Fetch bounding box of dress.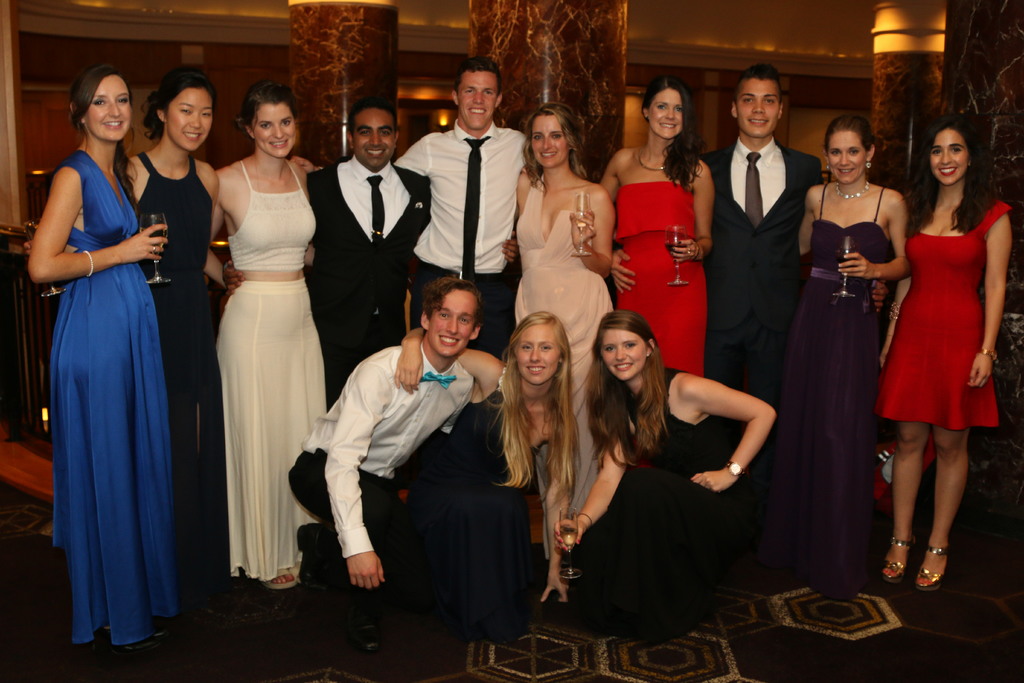
Bbox: box=[134, 152, 215, 508].
